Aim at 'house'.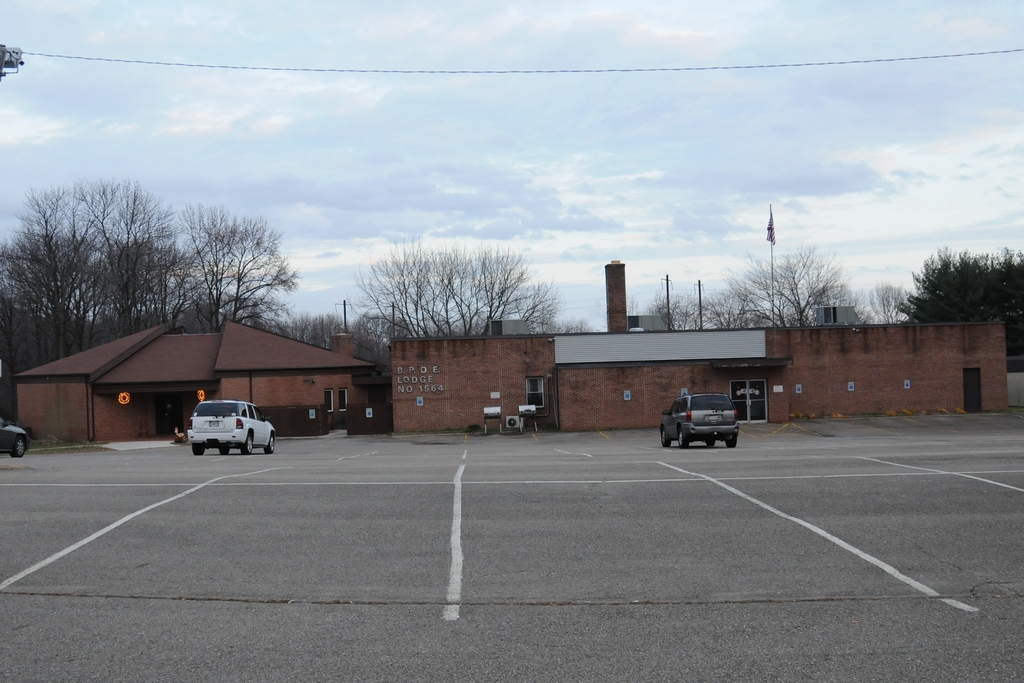
Aimed at [388, 253, 1012, 436].
